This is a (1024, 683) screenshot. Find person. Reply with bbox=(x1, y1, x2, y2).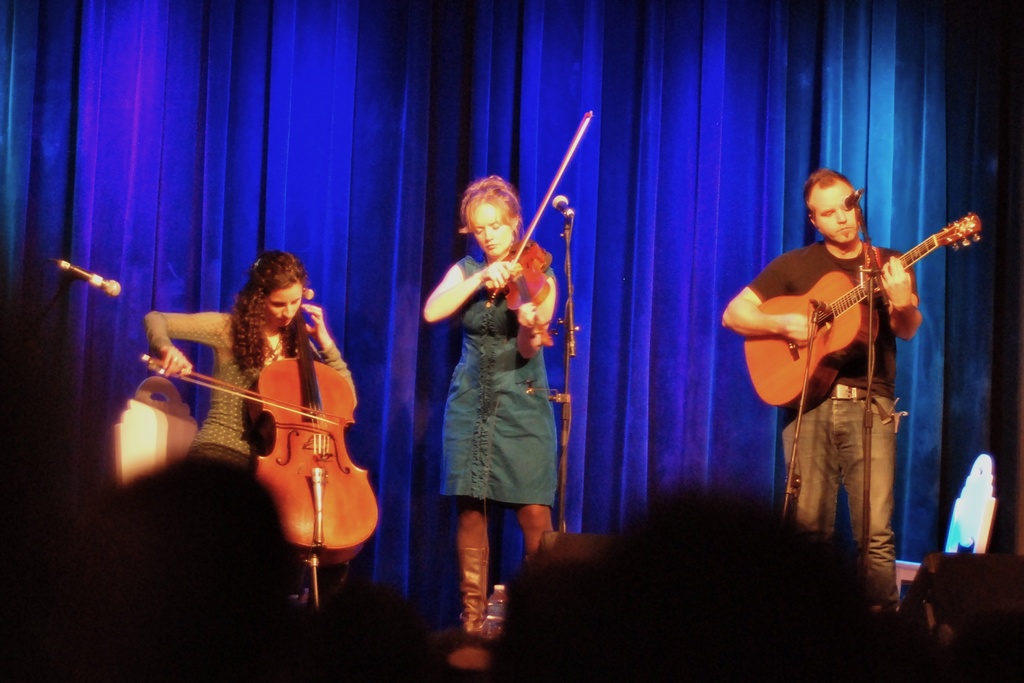
bbox=(149, 255, 349, 584).
